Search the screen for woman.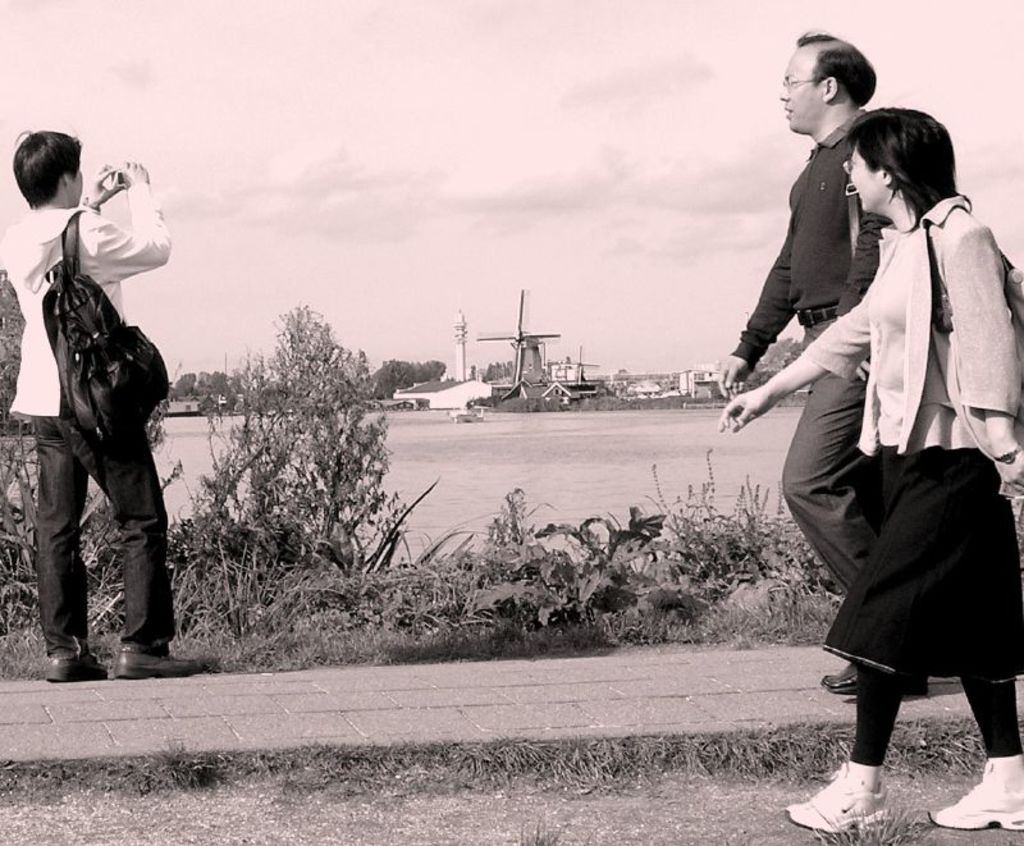
Found at box(727, 35, 1019, 800).
